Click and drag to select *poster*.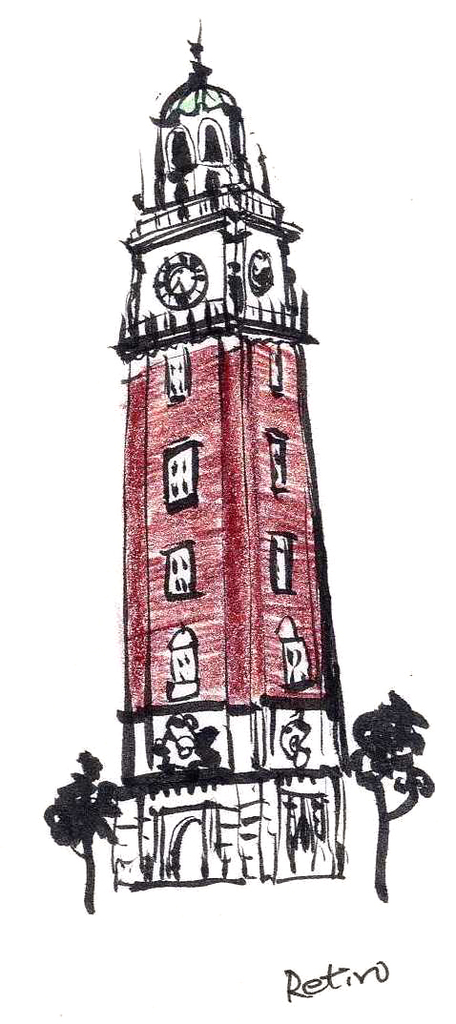
Selection: 0, 0, 455, 1023.
